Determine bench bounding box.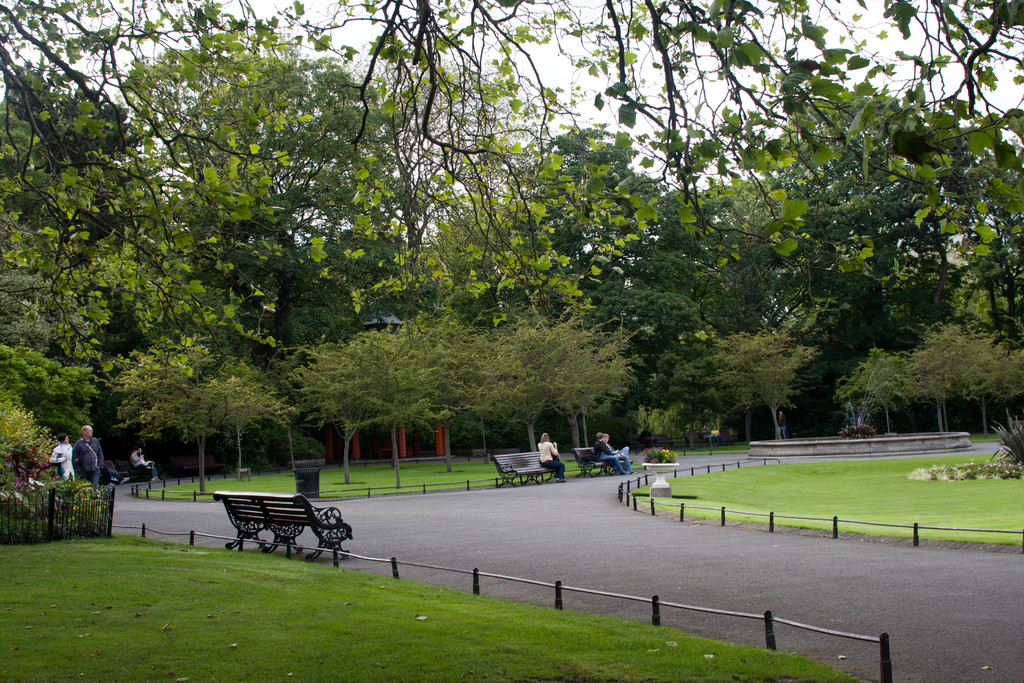
Determined: 681,430,740,448.
